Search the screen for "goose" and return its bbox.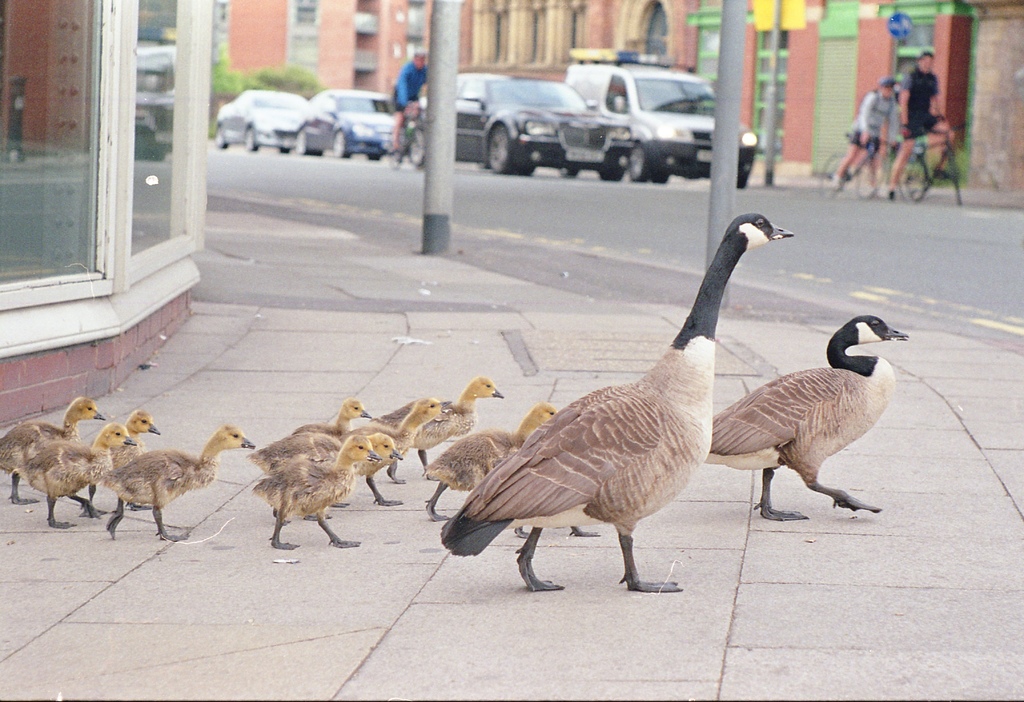
Found: pyautogui.locateOnScreen(426, 402, 556, 527).
